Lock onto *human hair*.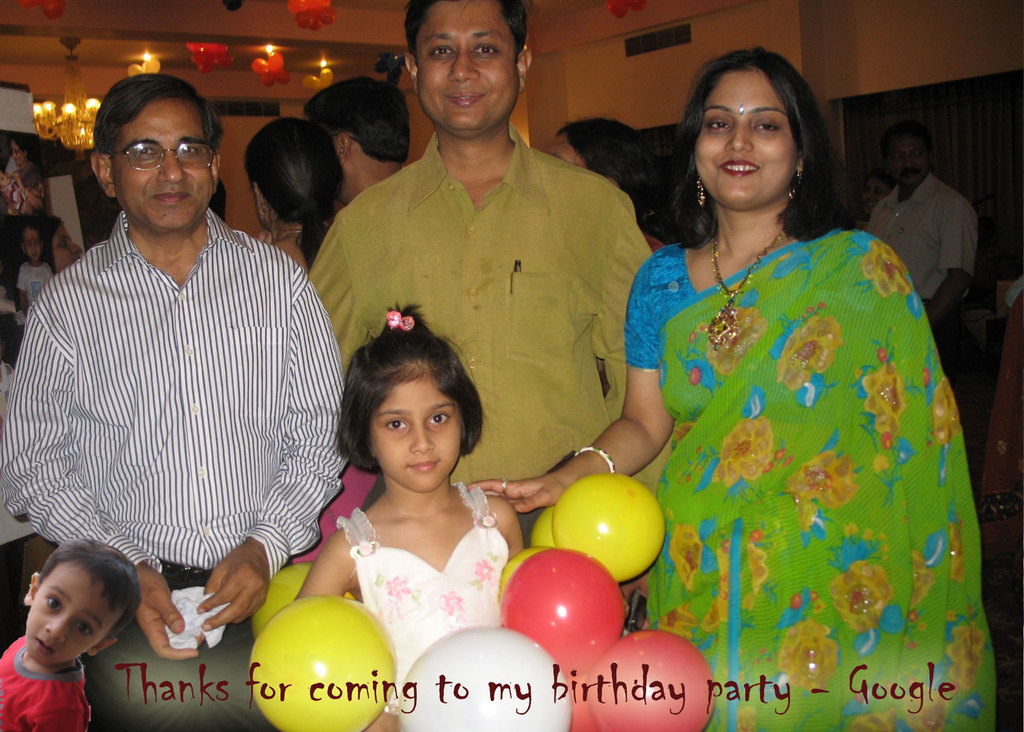
Locked: <bbox>402, 7, 525, 64</bbox>.
